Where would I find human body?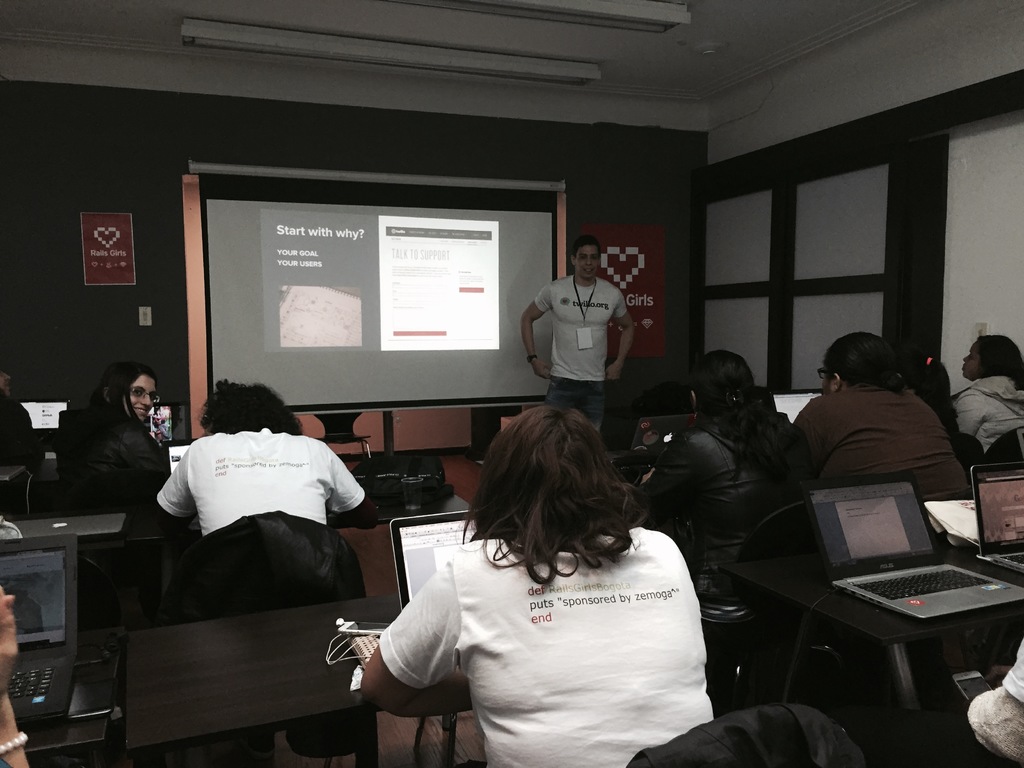
At 157/424/366/538.
